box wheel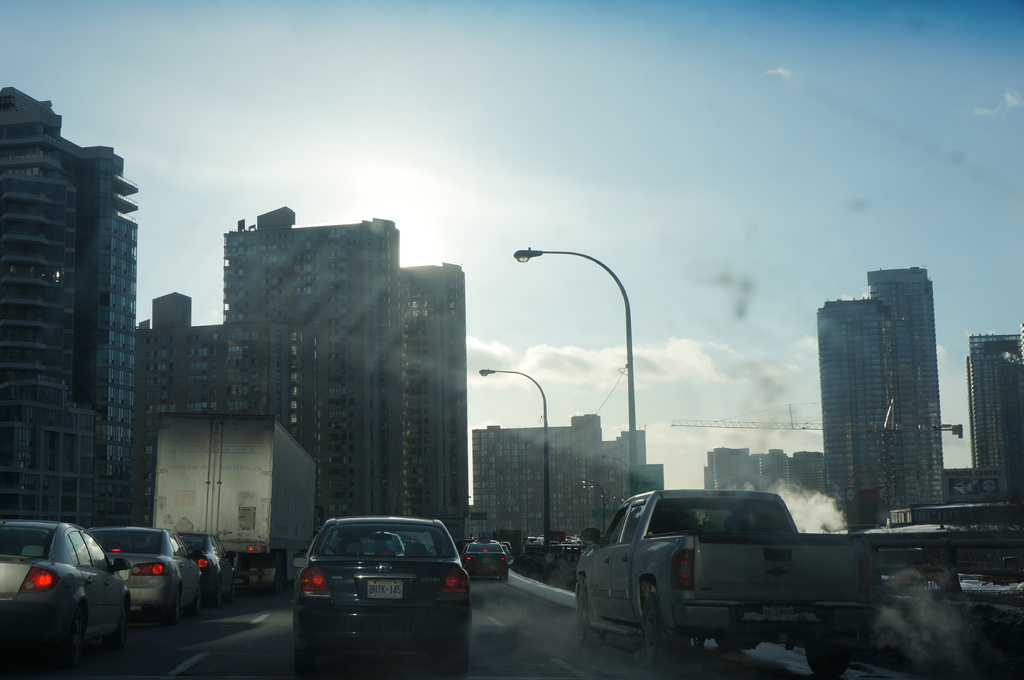
x1=804 y1=632 x2=855 y2=679
